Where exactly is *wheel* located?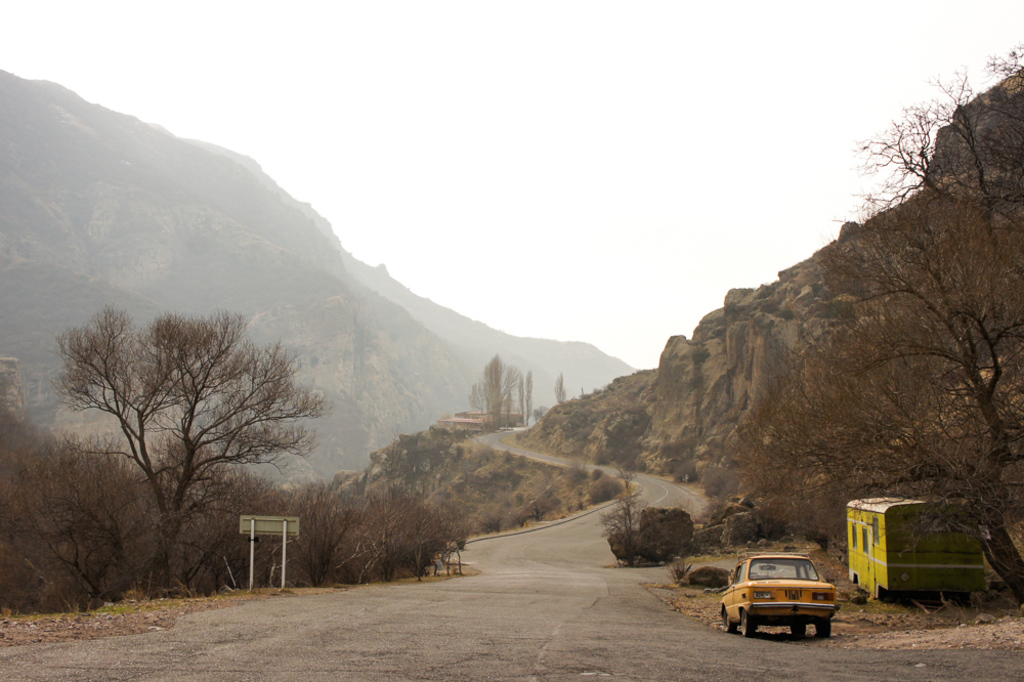
Its bounding box is (815, 620, 829, 635).
